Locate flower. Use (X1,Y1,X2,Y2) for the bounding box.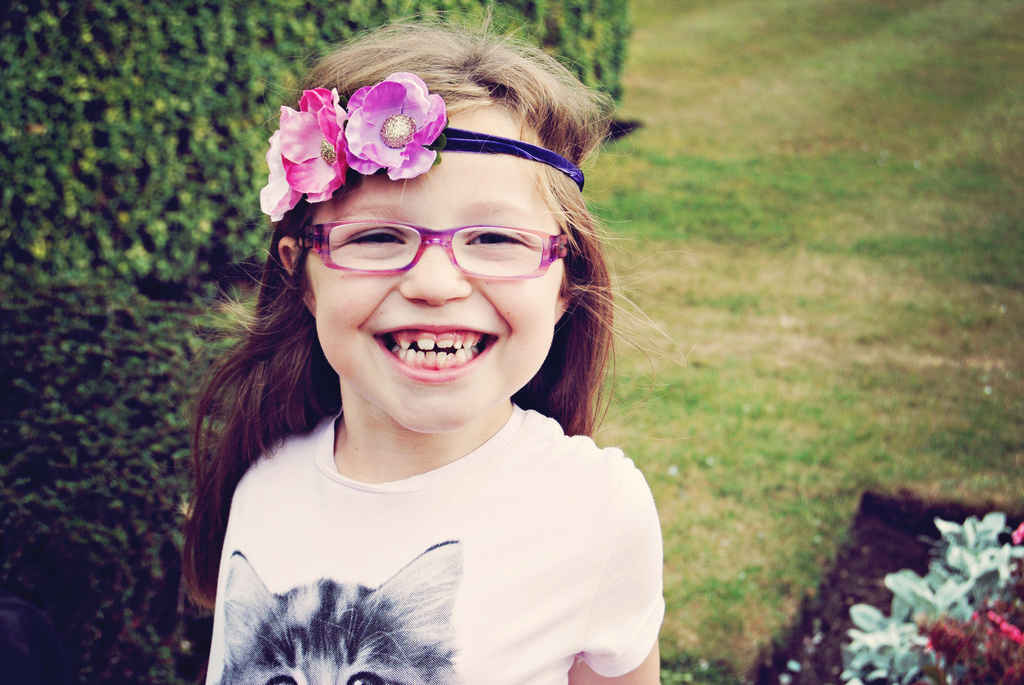
(339,74,446,178).
